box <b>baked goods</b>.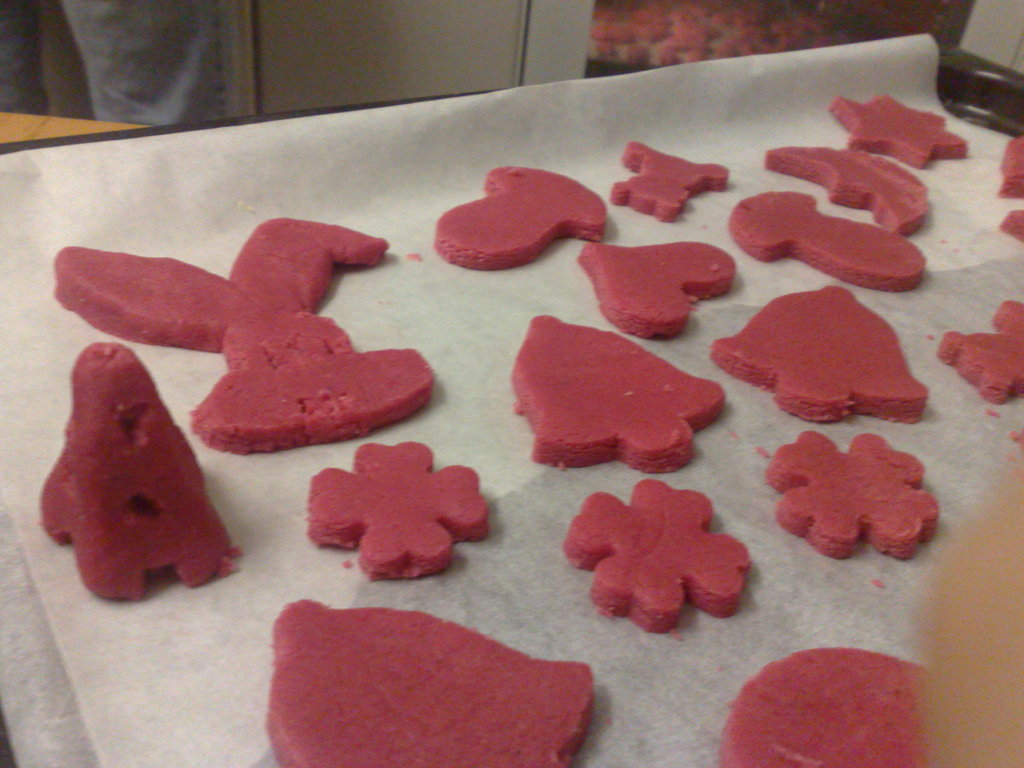
bbox=(762, 431, 938, 558).
